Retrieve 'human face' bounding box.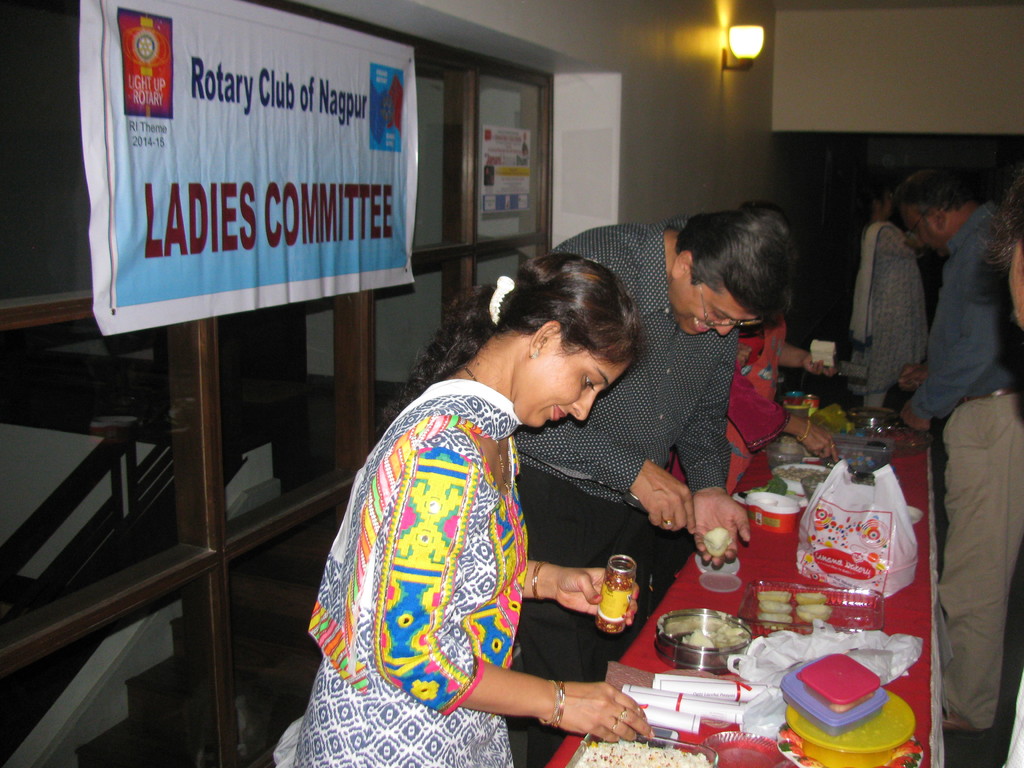
Bounding box: (x1=516, y1=357, x2=632, y2=424).
